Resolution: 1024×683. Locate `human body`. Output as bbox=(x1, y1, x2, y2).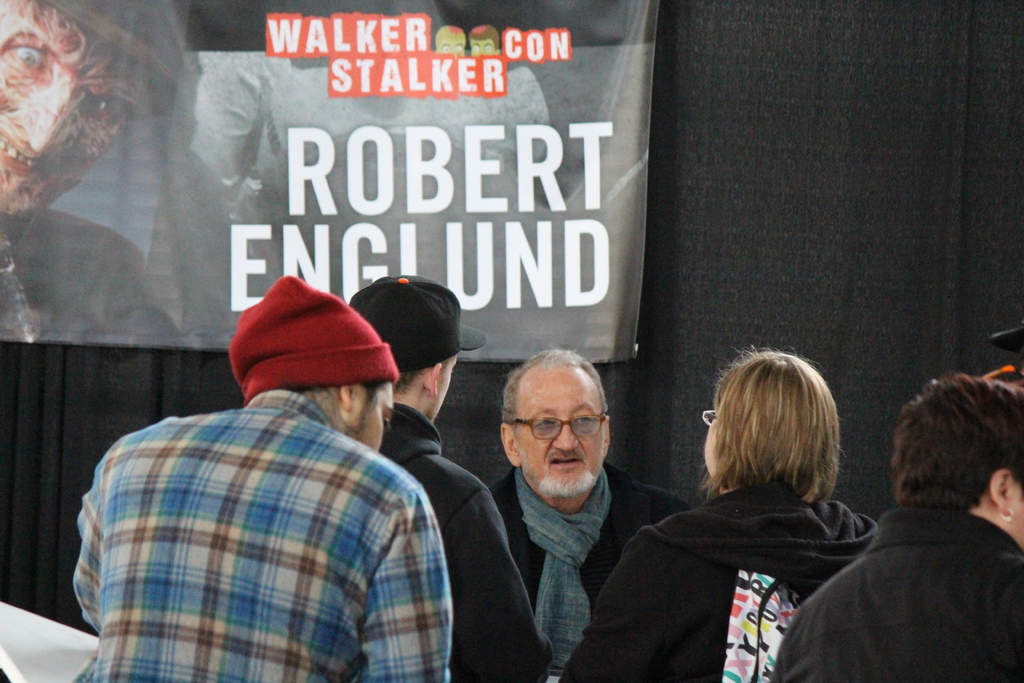
bbox=(347, 274, 558, 682).
